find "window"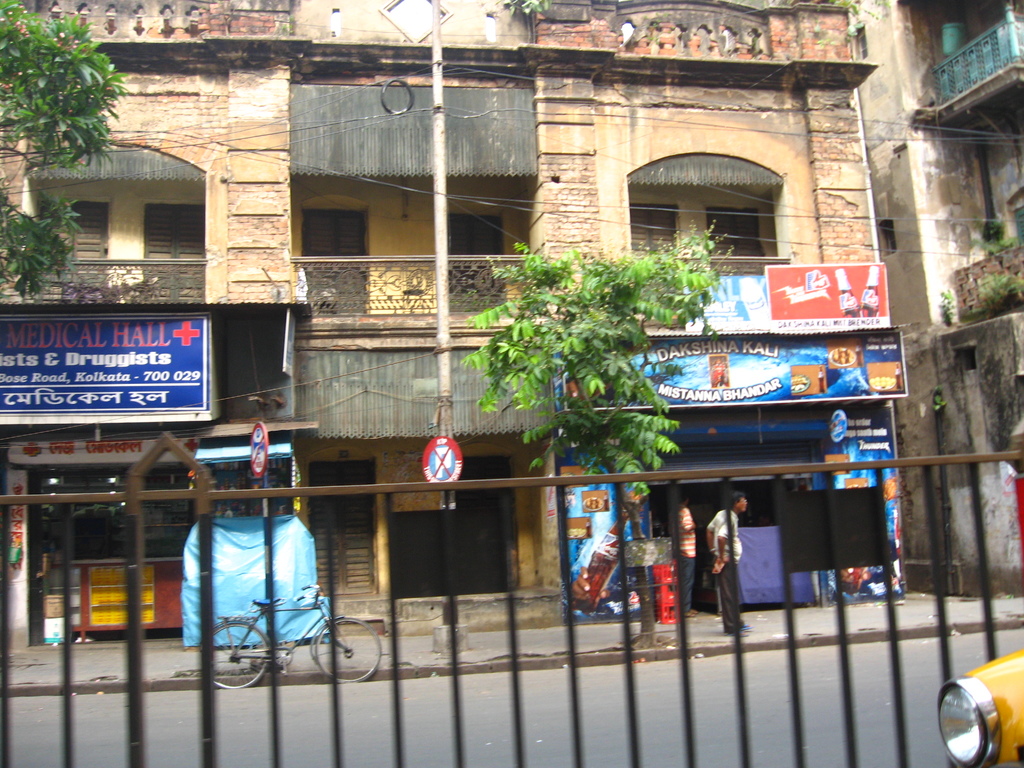
region(136, 200, 211, 302)
